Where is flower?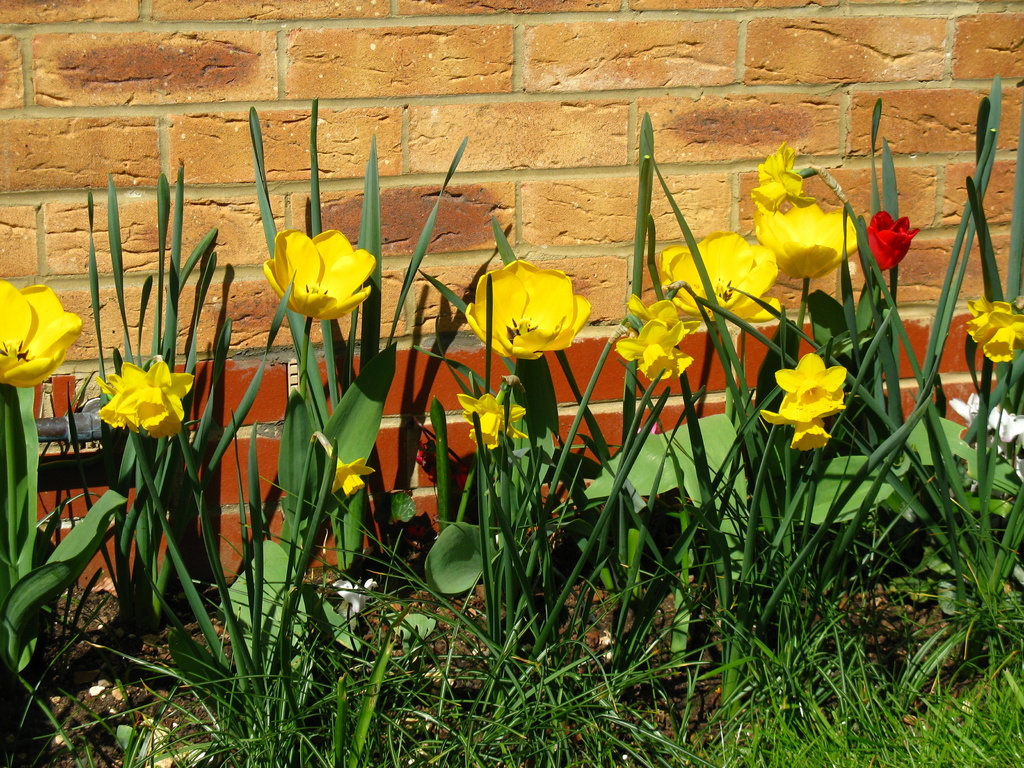
335 577 377 616.
